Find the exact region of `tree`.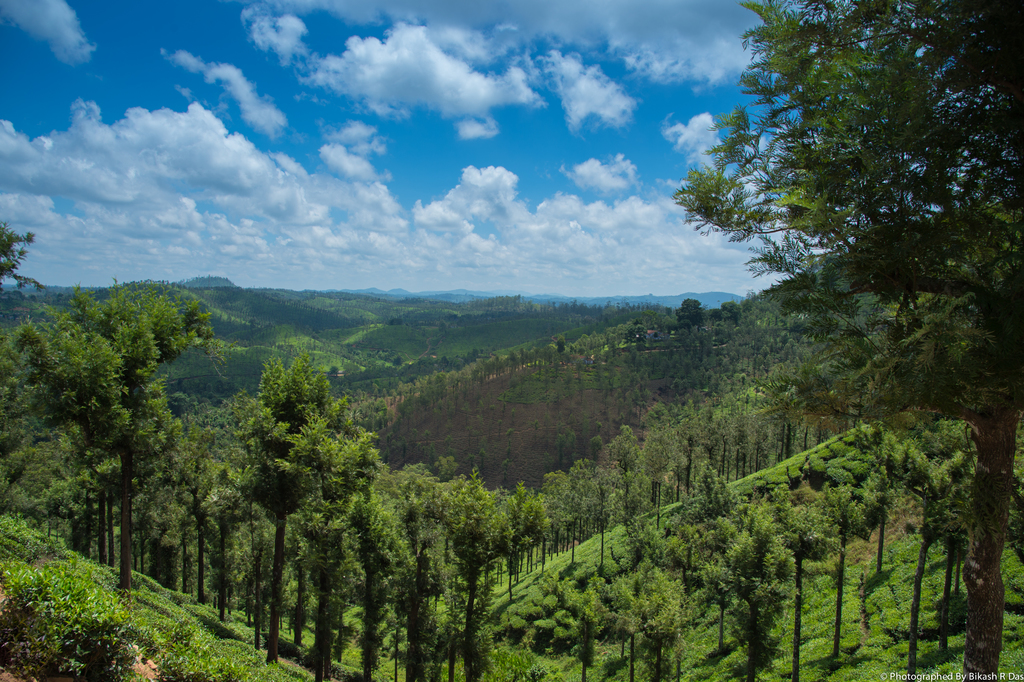
Exact region: 348, 455, 392, 681.
